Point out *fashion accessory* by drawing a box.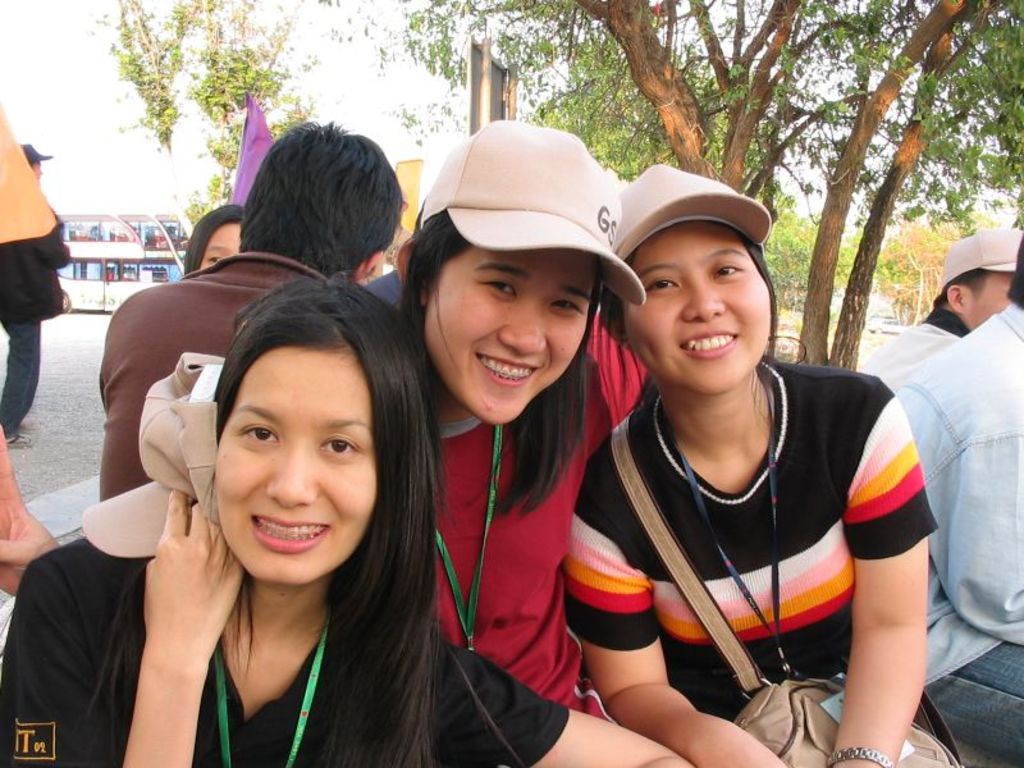
bbox(616, 165, 773, 266).
